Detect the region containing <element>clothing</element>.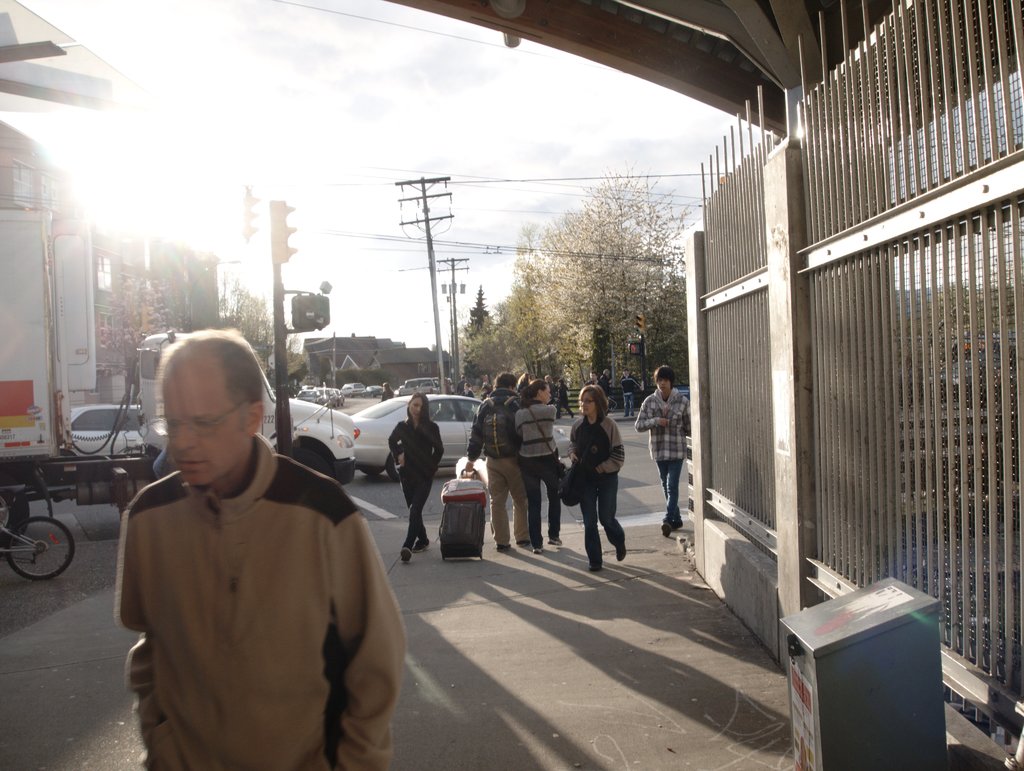
pyautogui.locateOnScreen(573, 414, 627, 566).
